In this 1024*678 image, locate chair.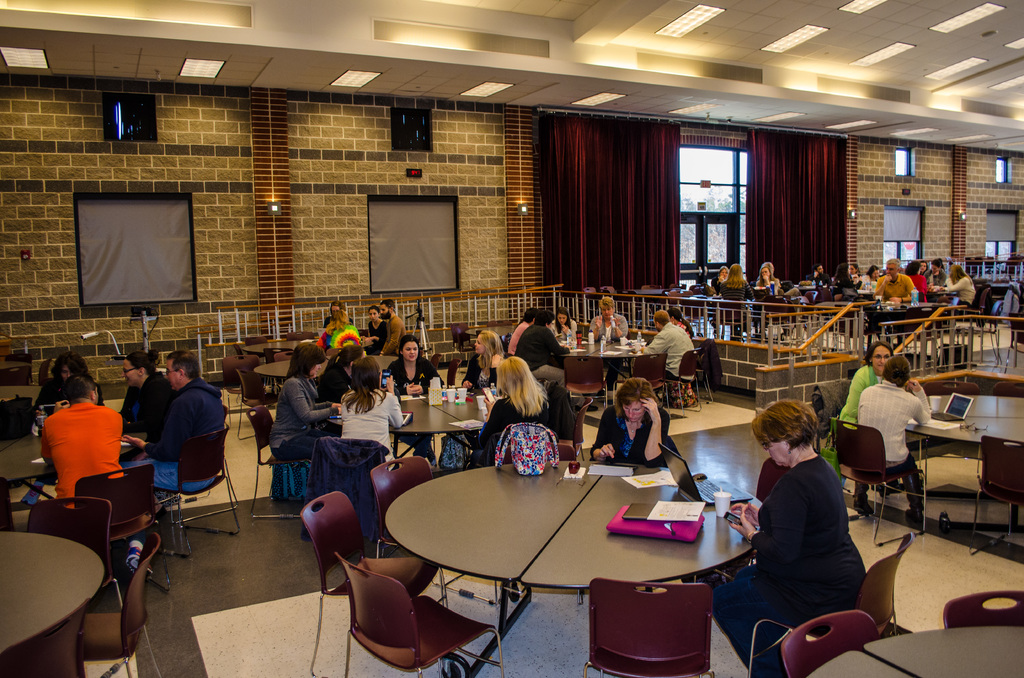
Bounding box: detection(426, 351, 454, 375).
